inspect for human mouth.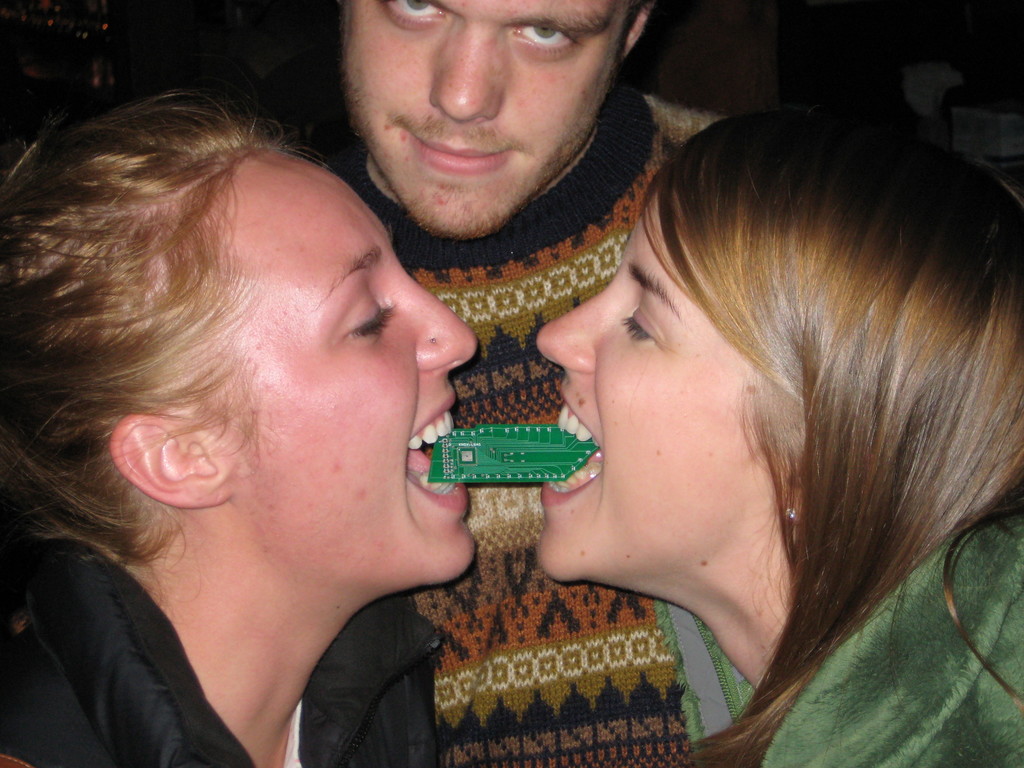
Inspection: 408 390 470 515.
